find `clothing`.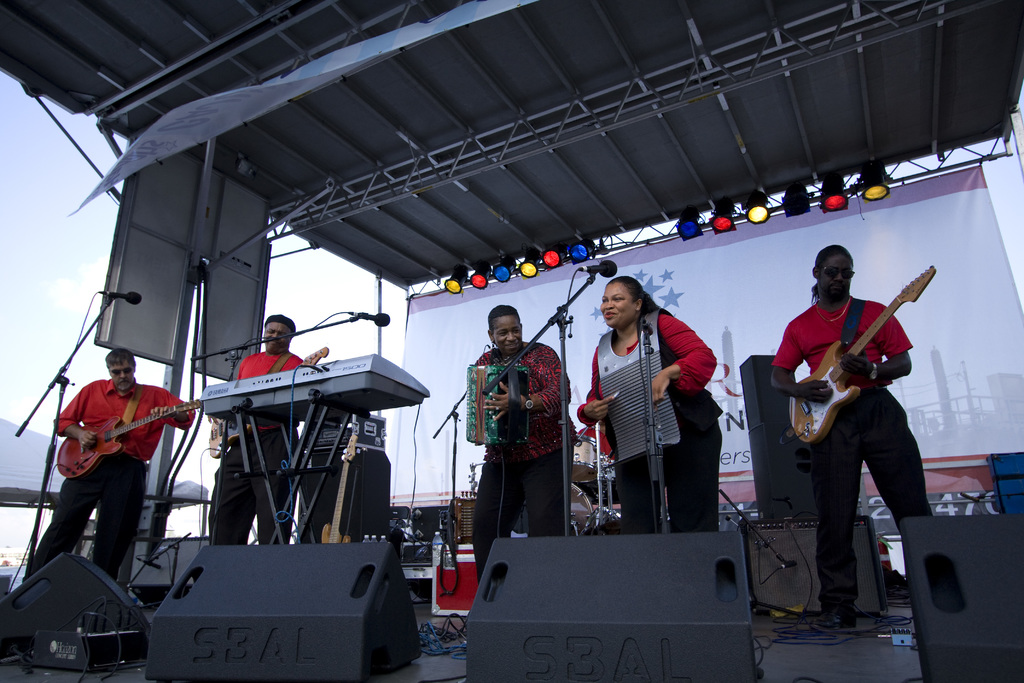
<bbox>469, 317, 572, 547</bbox>.
